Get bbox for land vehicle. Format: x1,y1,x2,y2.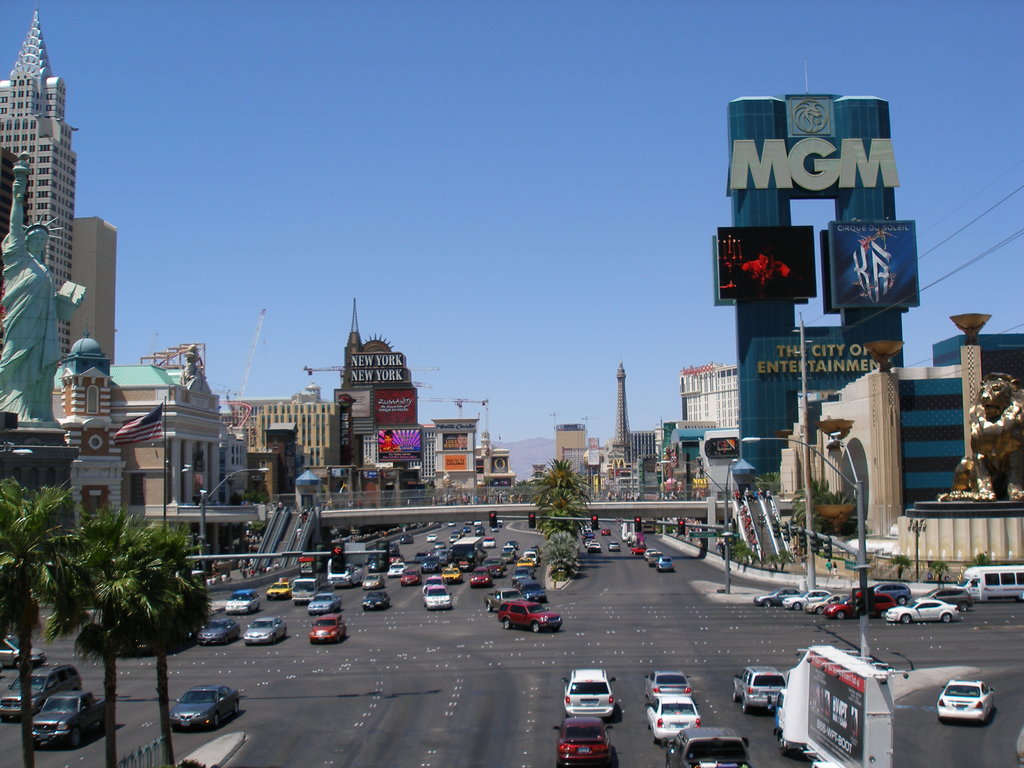
0,668,82,720.
